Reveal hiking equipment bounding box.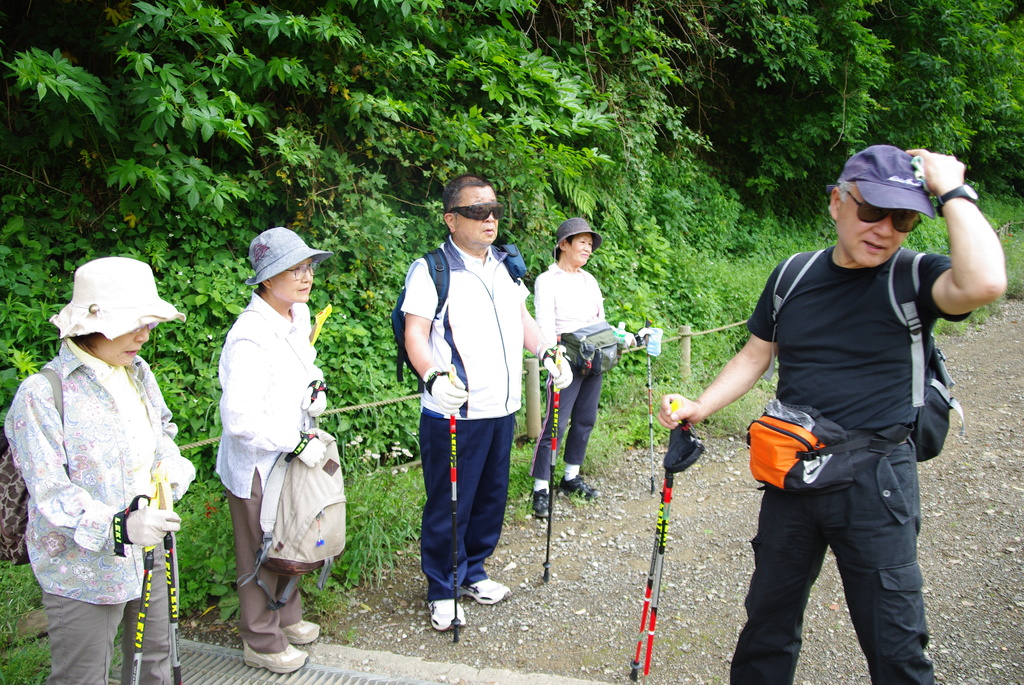
Revealed: [x1=150, y1=466, x2=182, y2=683].
